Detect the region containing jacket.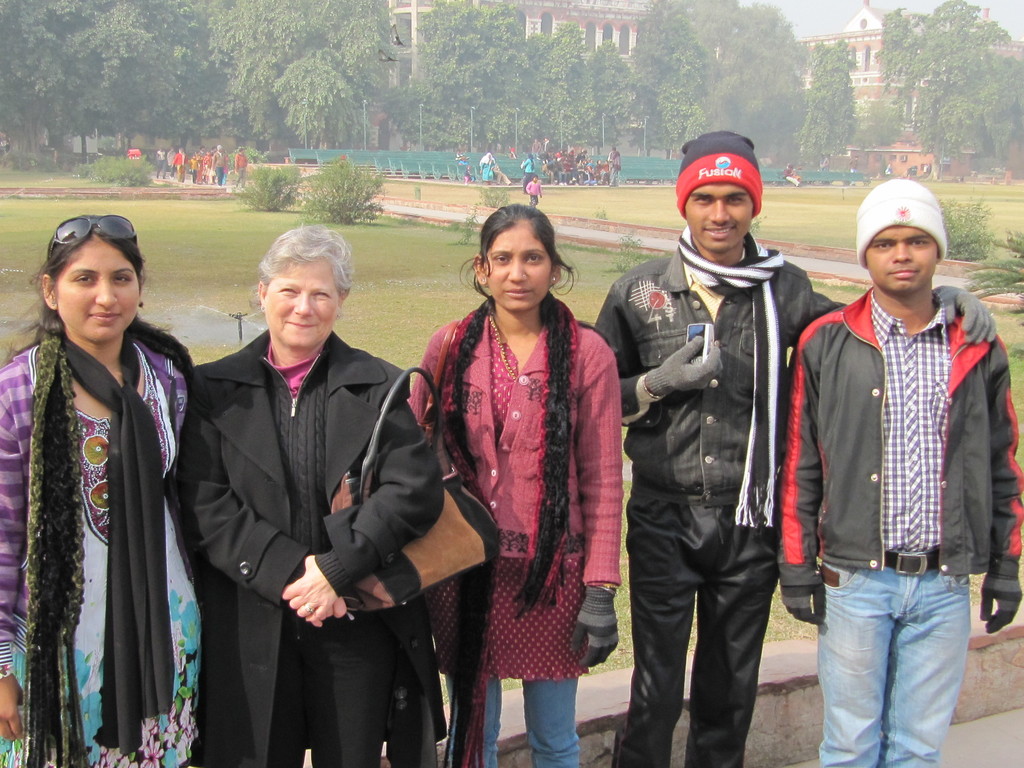
(4, 241, 198, 708).
